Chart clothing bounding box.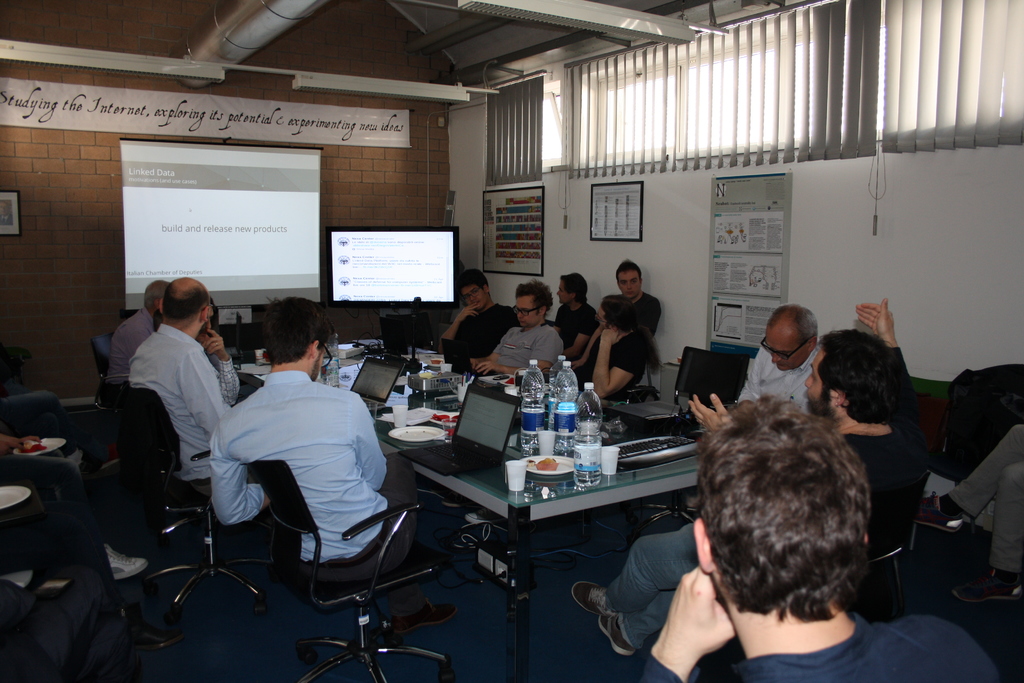
Charted: bbox(552, 298, 598, 392).
